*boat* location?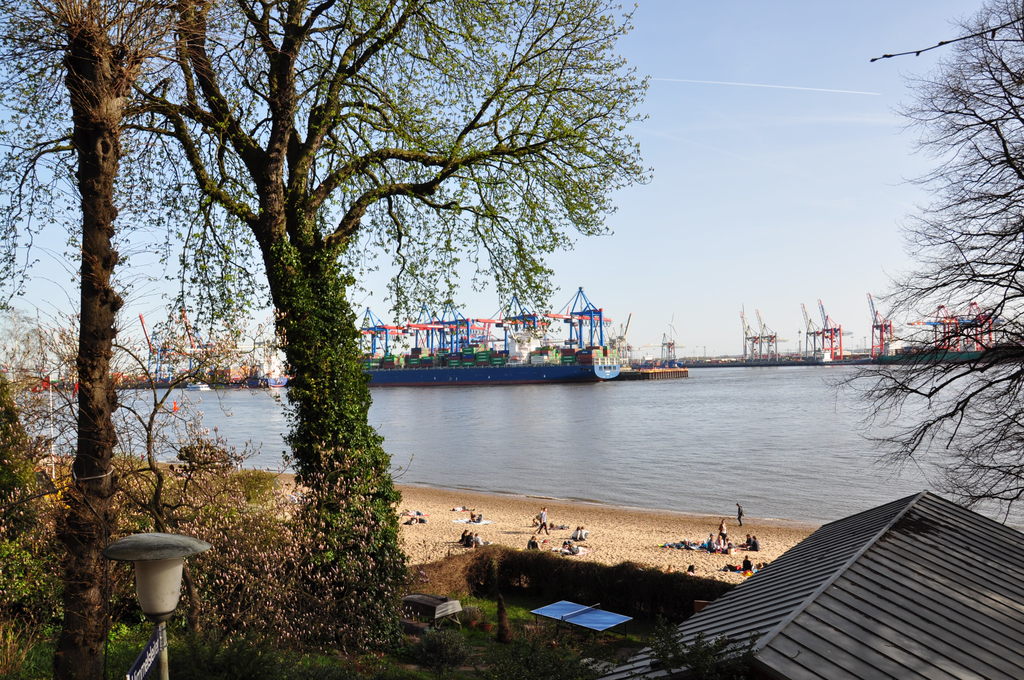
<region>318, 280, 746, 401</region>
